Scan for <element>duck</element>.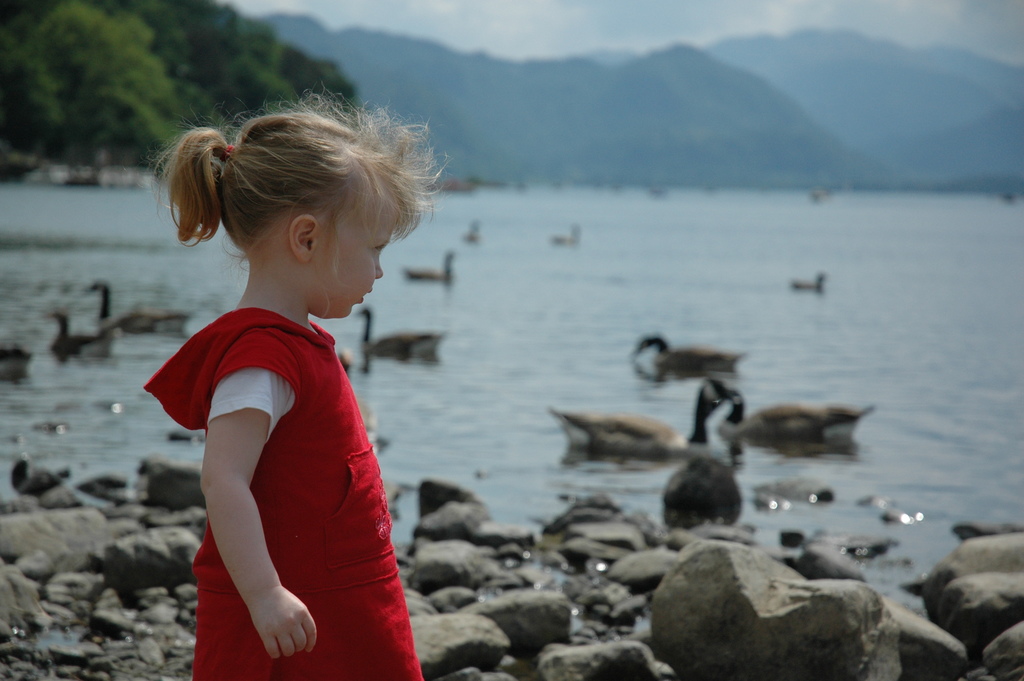
Scan result: bbox=(719, 386, 883, 462).
